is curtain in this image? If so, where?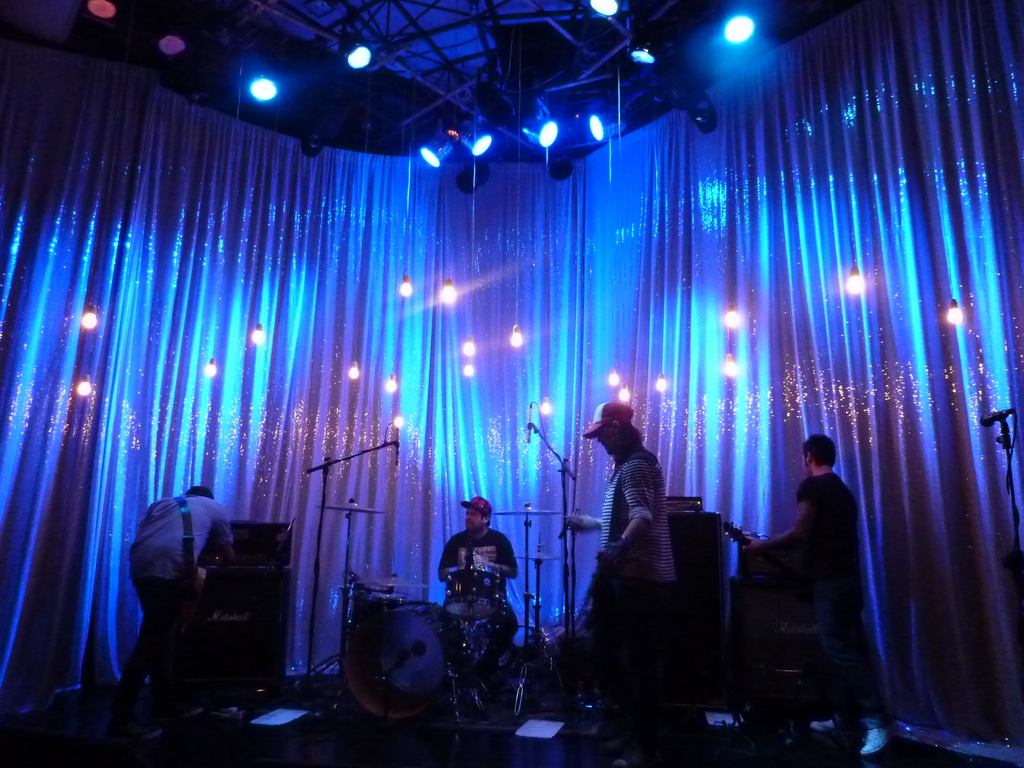
Yes, at (0,24,140,705).
